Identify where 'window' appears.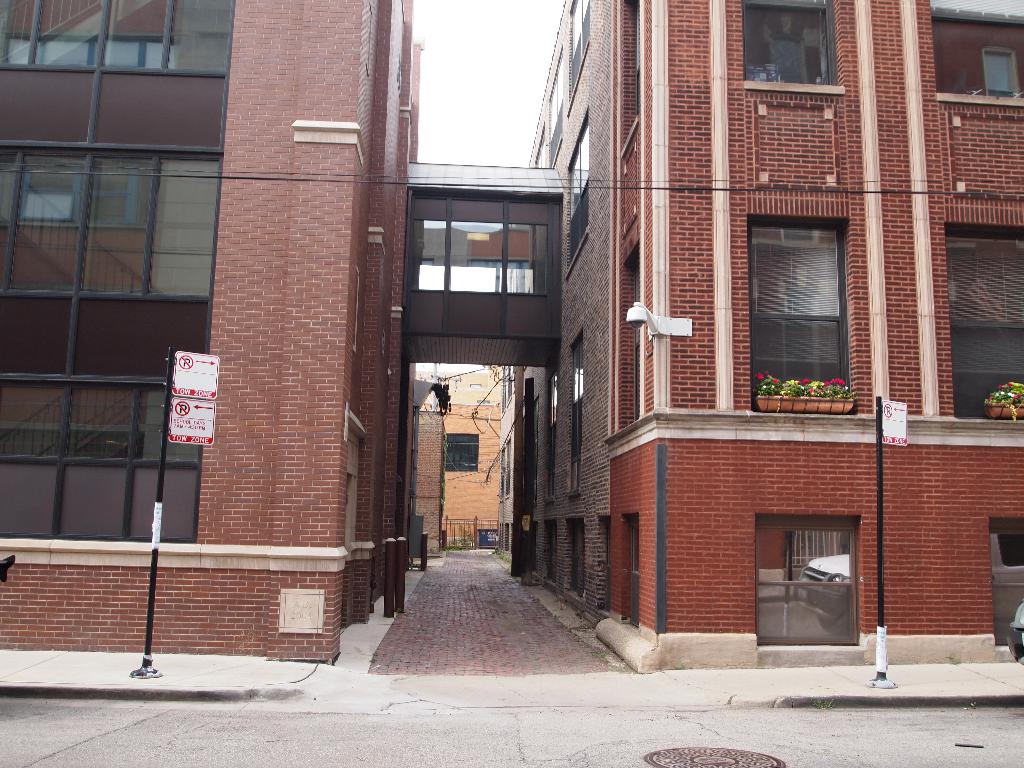
Appears at x1=754, y1=511, x2=867, y2=646.
